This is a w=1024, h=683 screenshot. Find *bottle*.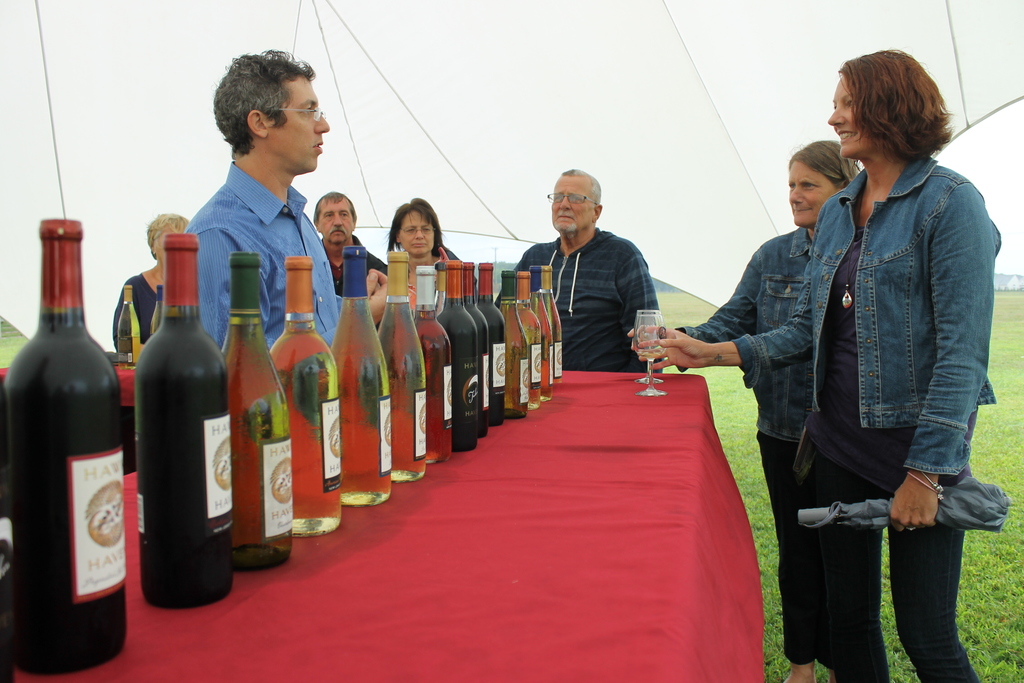
Bounding box: (442, 267, 486, 450).
